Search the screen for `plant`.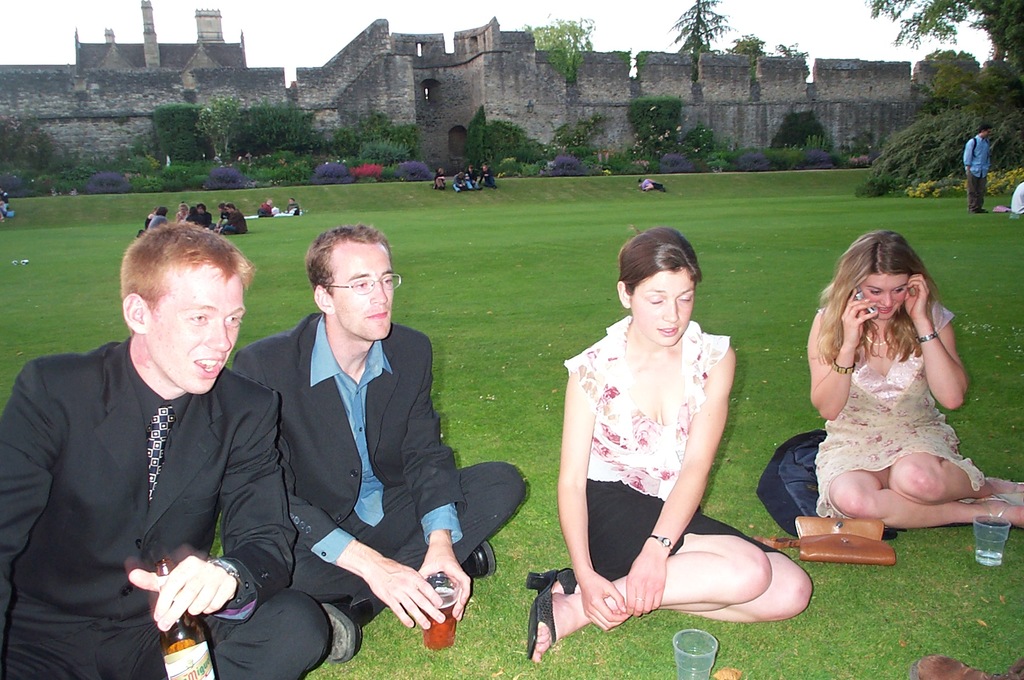
Found at select_region(739, 145, 780, 173).
